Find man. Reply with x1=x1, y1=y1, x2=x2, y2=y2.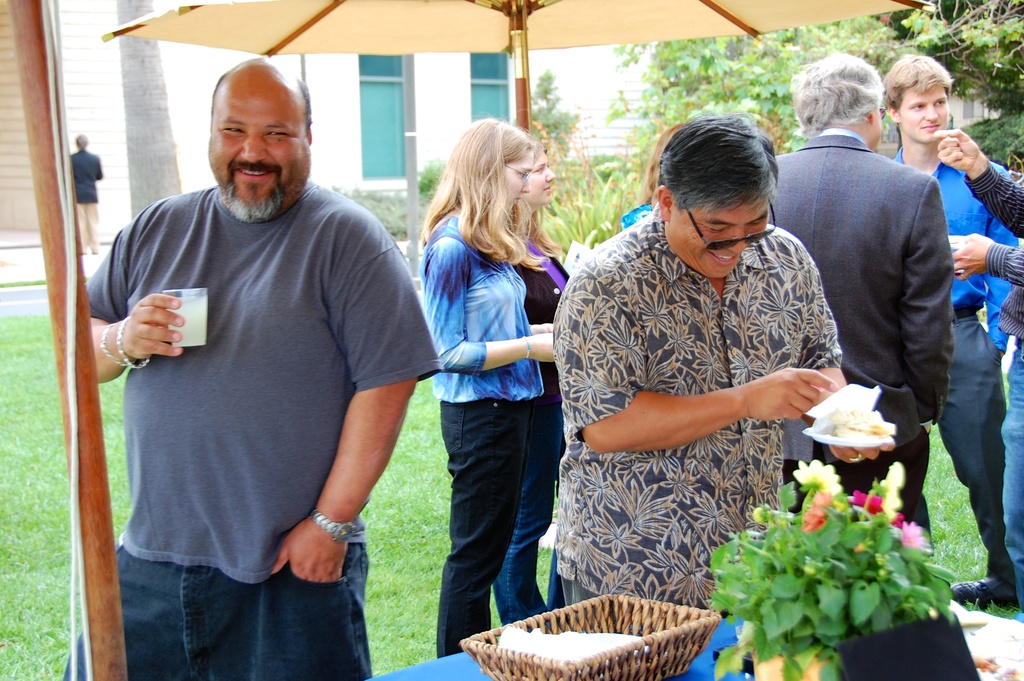
x1=548, y1=115, x2=893, y2=619.
